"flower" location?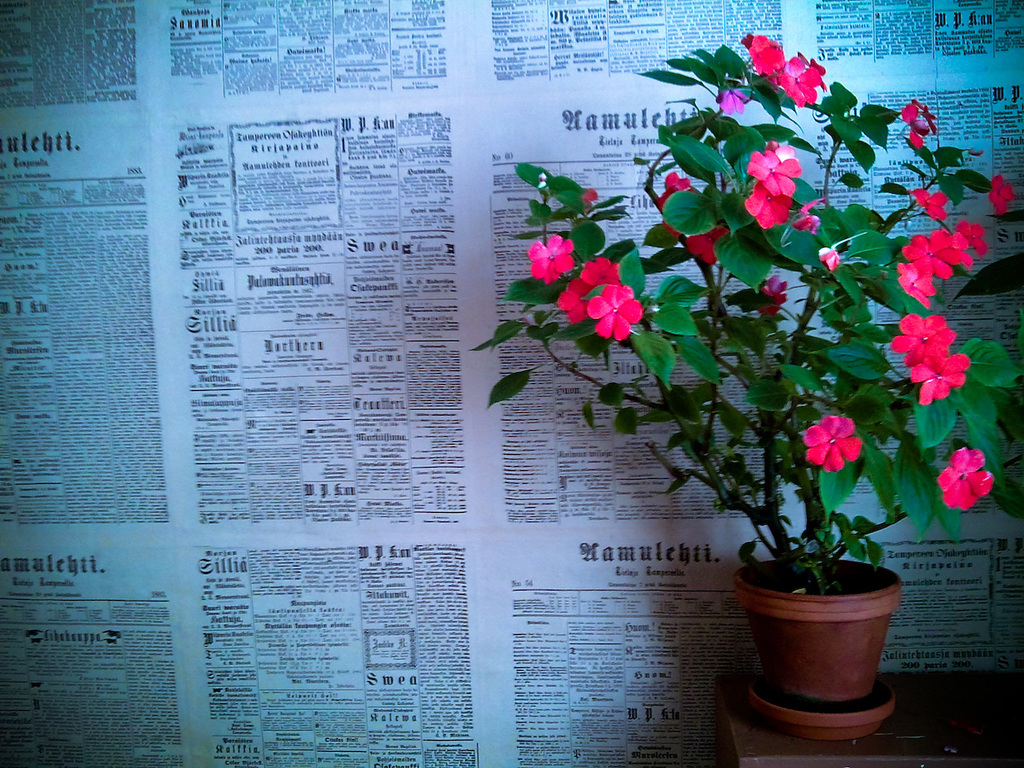
<region>581, 189, 600, 207</region>
